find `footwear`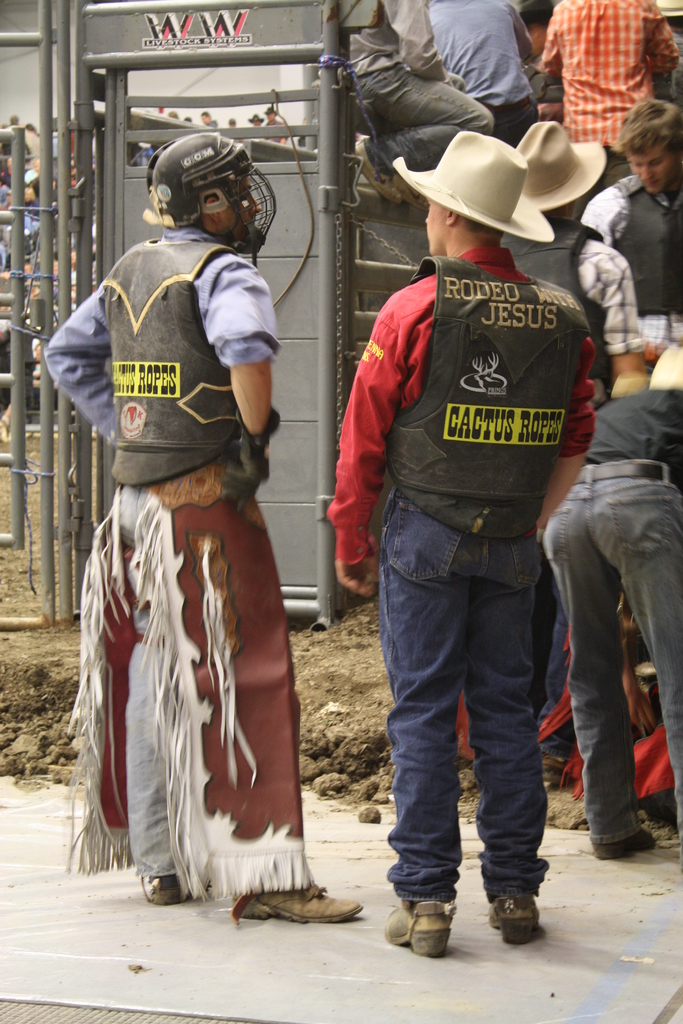
x1=488, y1=889, x2=542, y2=948
